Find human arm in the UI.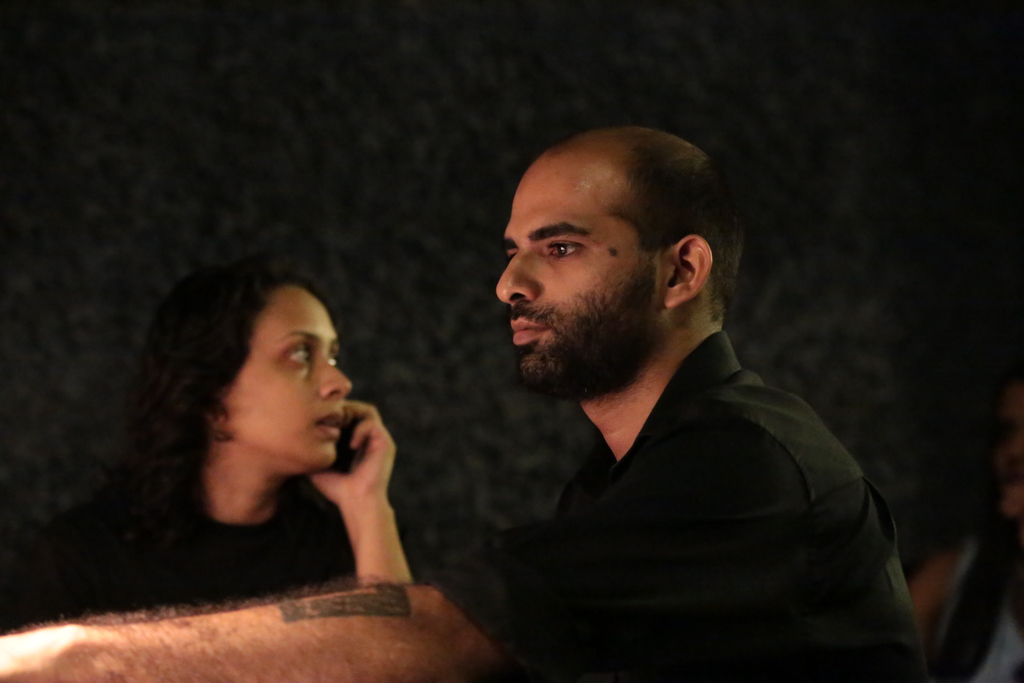
UI element at <bbox>518, 416, 817, 680</bbox>.
